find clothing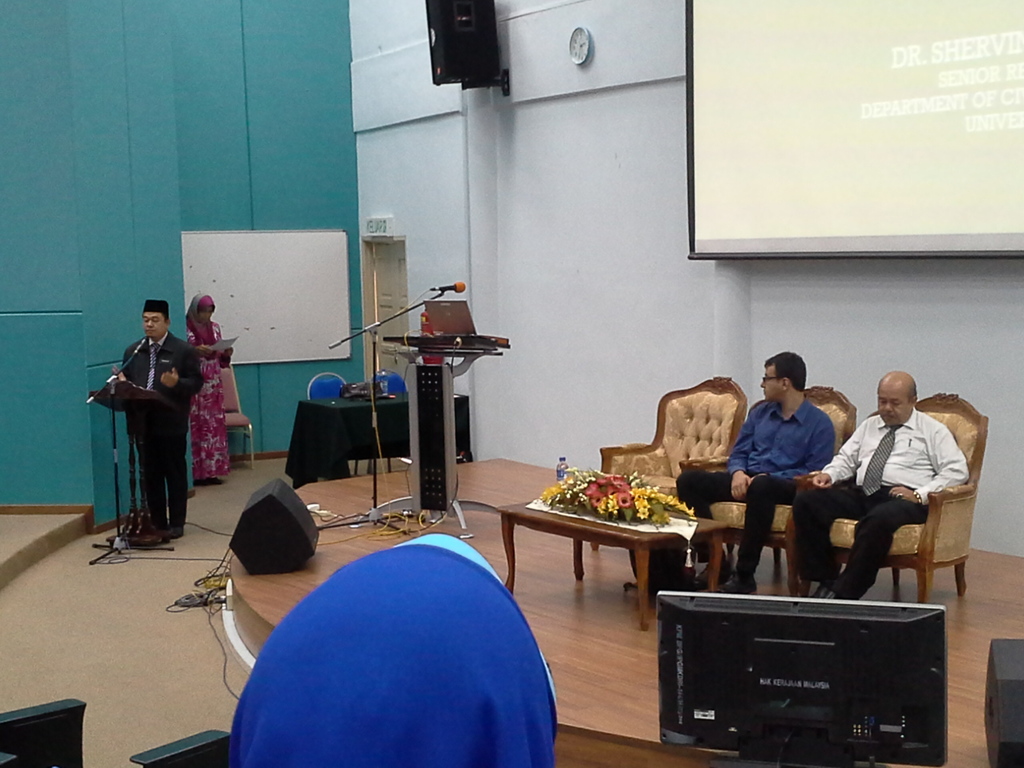
BBox(187, 292, 235, 484)
